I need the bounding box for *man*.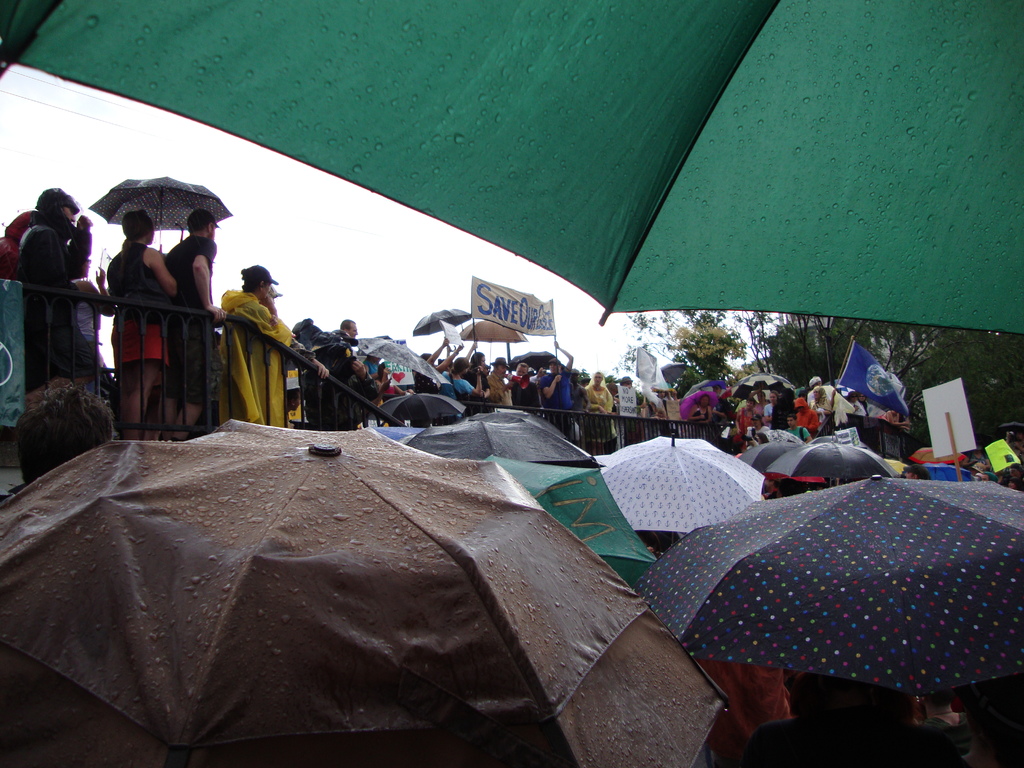
Here it is: {"x1": 511, "y1": 360, "x2": 543, "y2": 421}.
